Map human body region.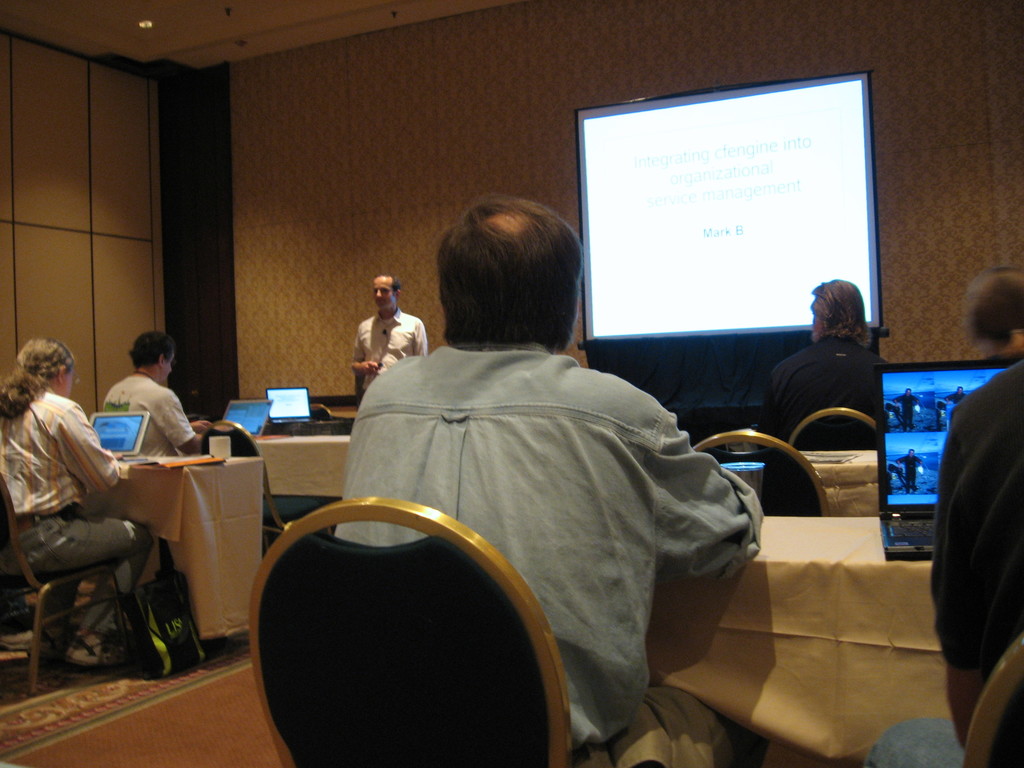
Mapped to (x1=943, y1=384, x2=969, y2=408).
